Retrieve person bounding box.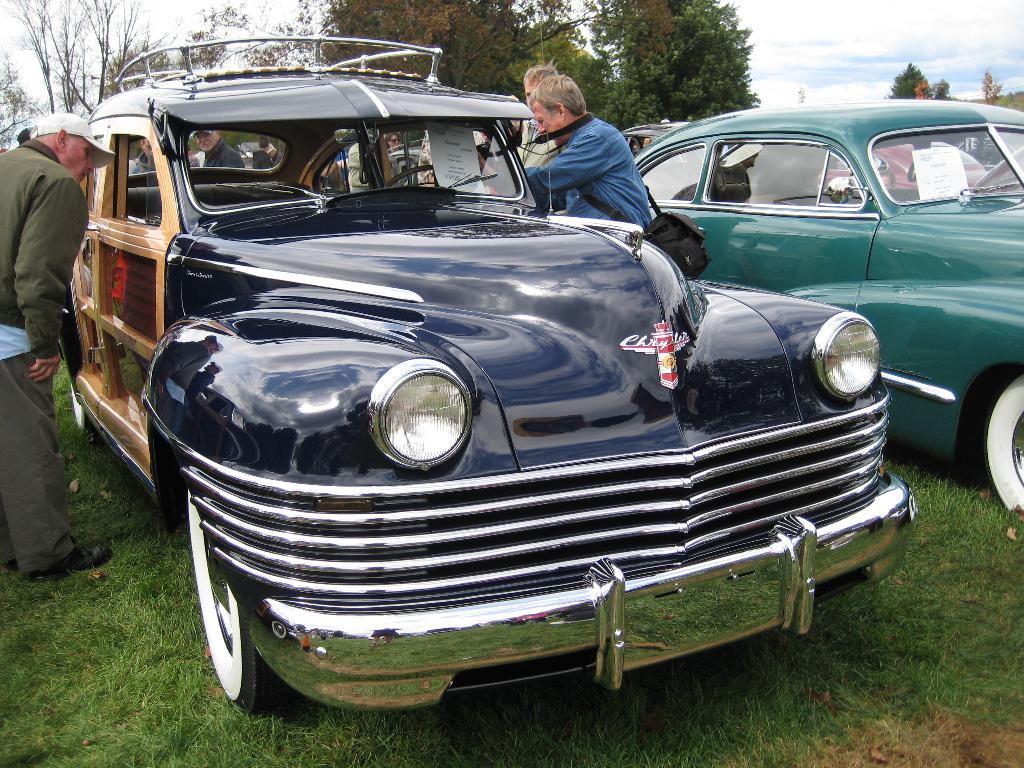
Bounding box: x1=520 y1=58 x2=556 y2=180.
